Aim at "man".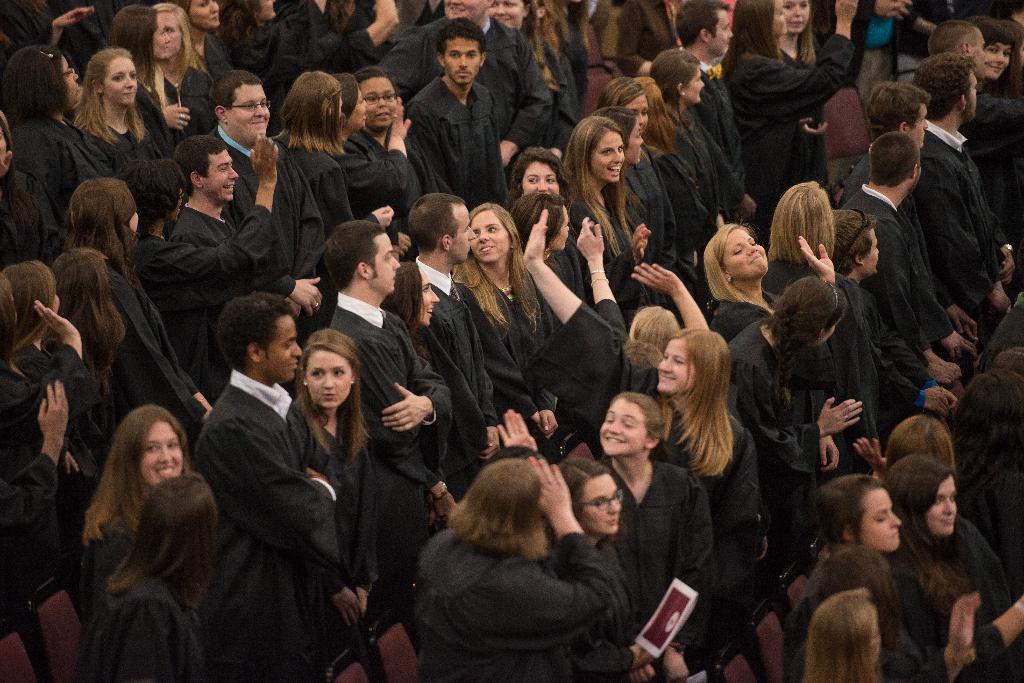
Aimed at left=321, top=220, right=445, bottom=577.
